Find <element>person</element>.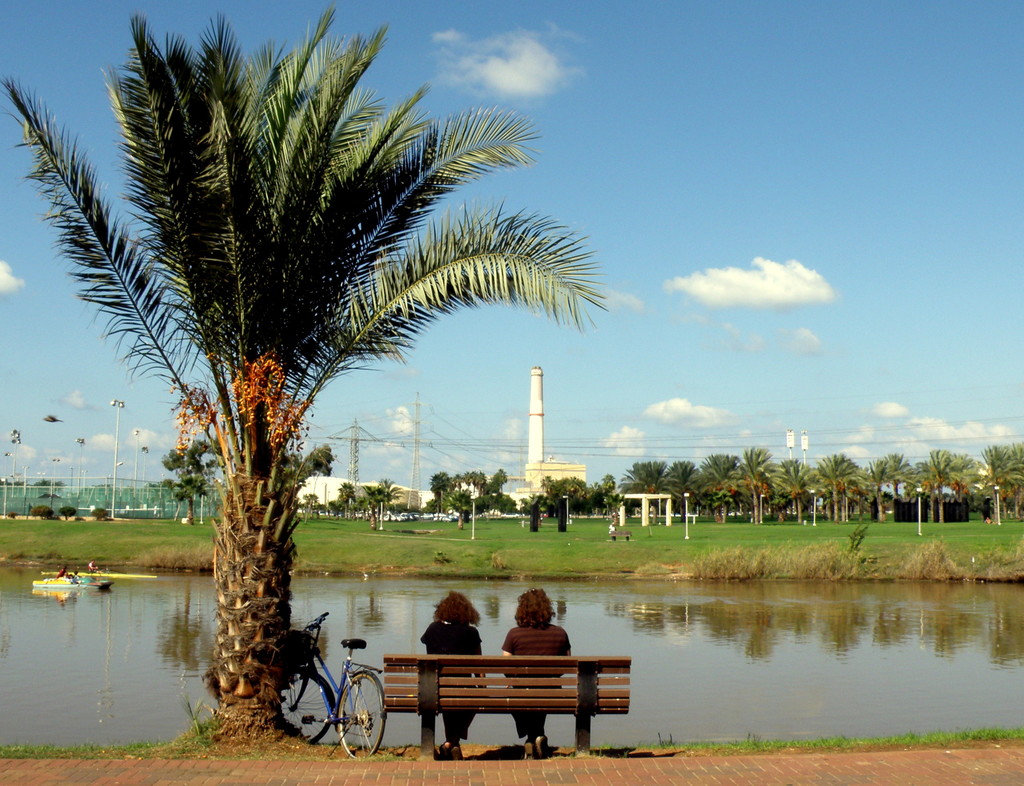
498, 590, 572, 753.
